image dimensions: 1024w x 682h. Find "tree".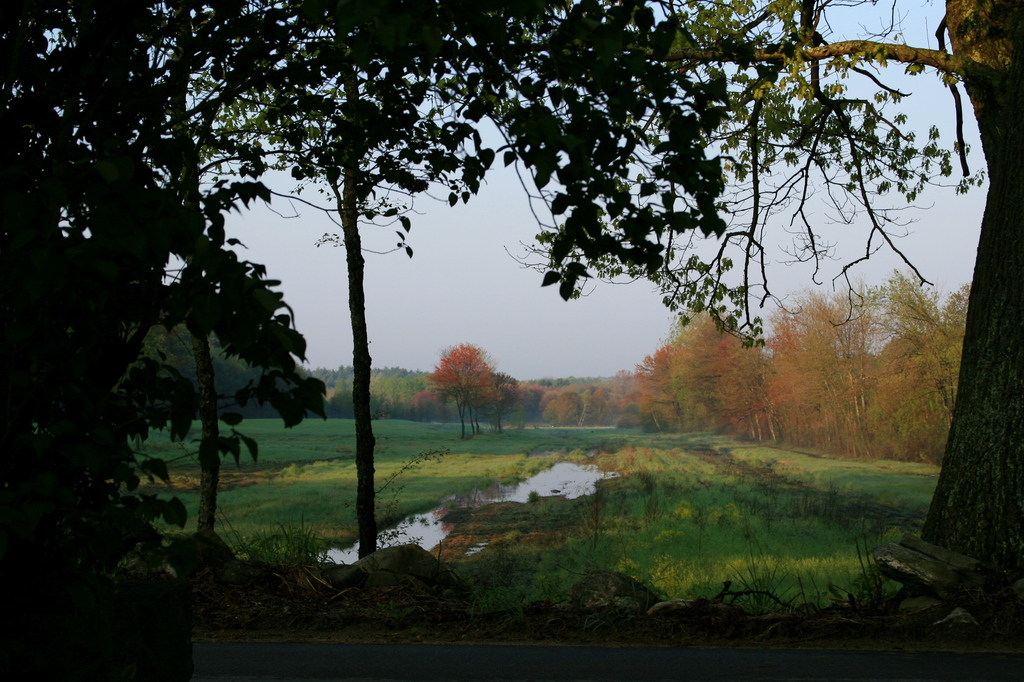
select_region(524, 0, 1023, 596).
